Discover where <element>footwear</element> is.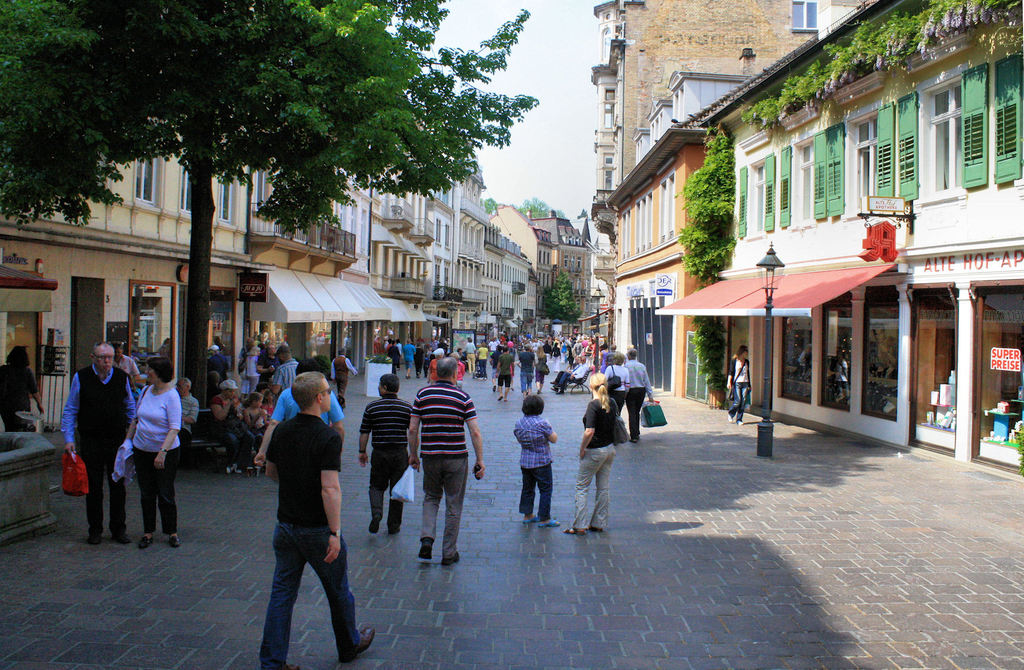
Discovered at 369, 514, 379, 532.
